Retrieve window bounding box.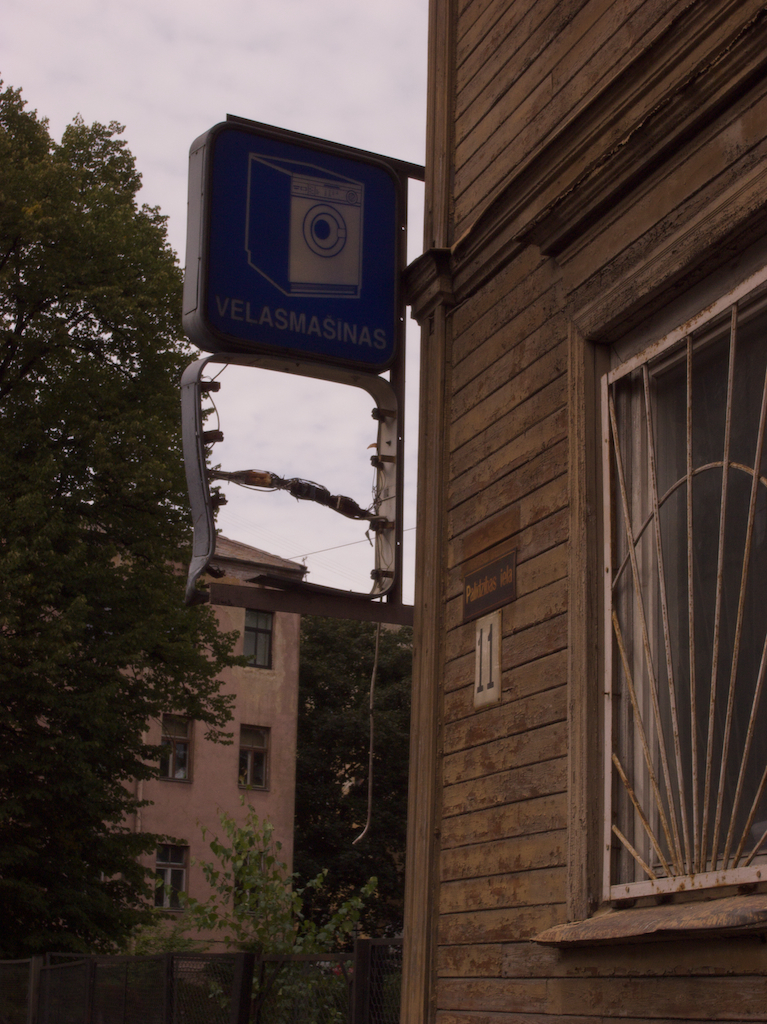
Bounding box: {"x1": 158, "y1": 714, "x2": 197, "y2": 791}.
